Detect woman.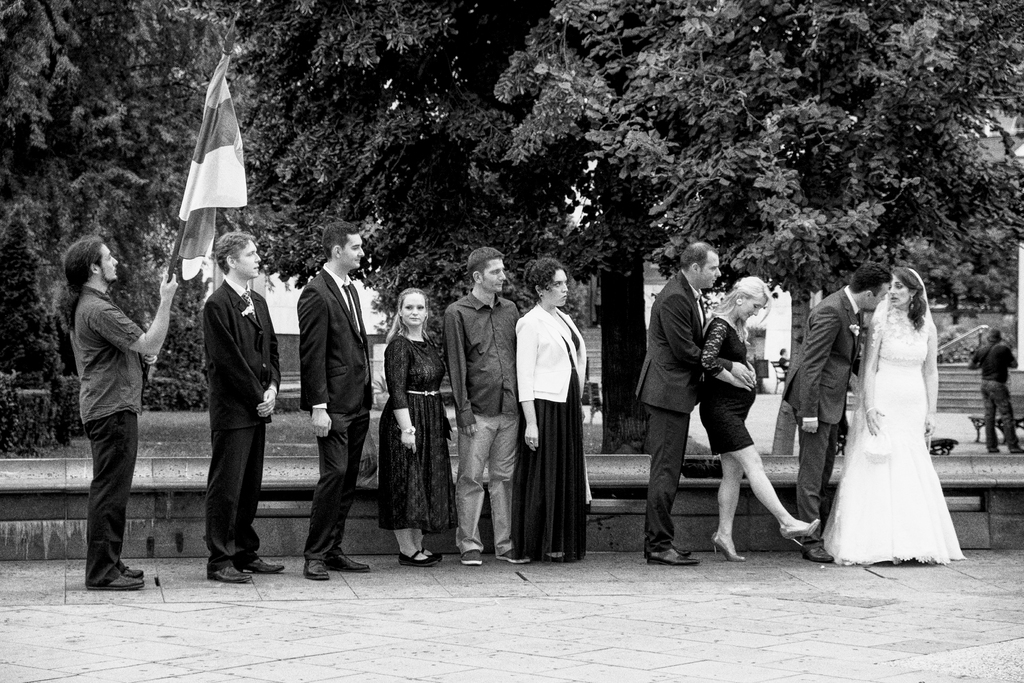
Detected at BBox(819, 243, 968, 575).
